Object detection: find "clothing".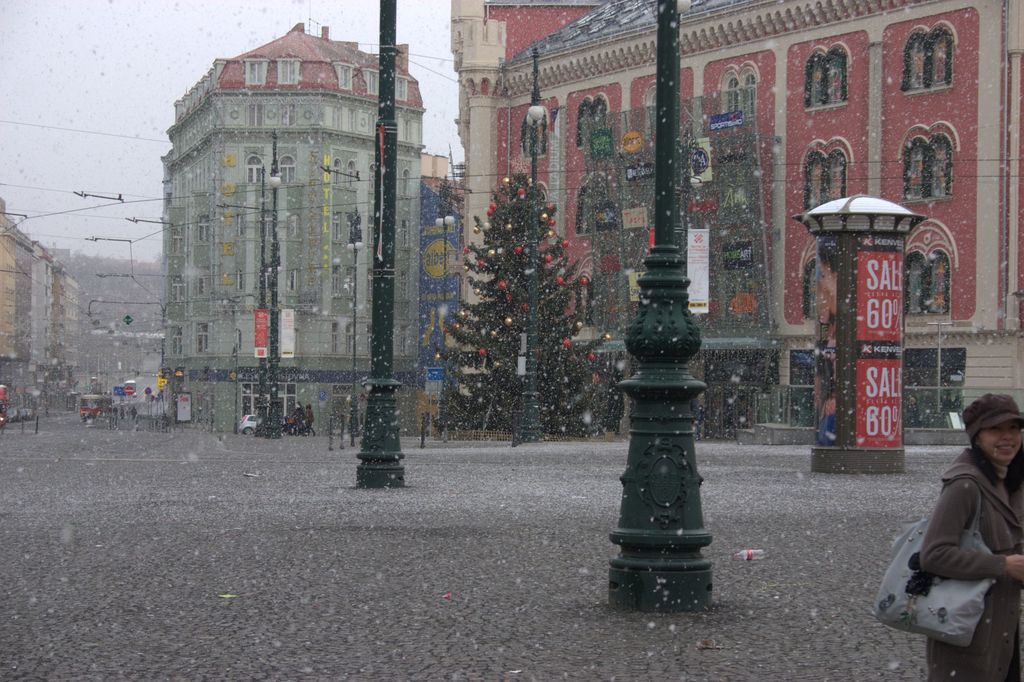
bbox=(305, 414, 314, 432).
